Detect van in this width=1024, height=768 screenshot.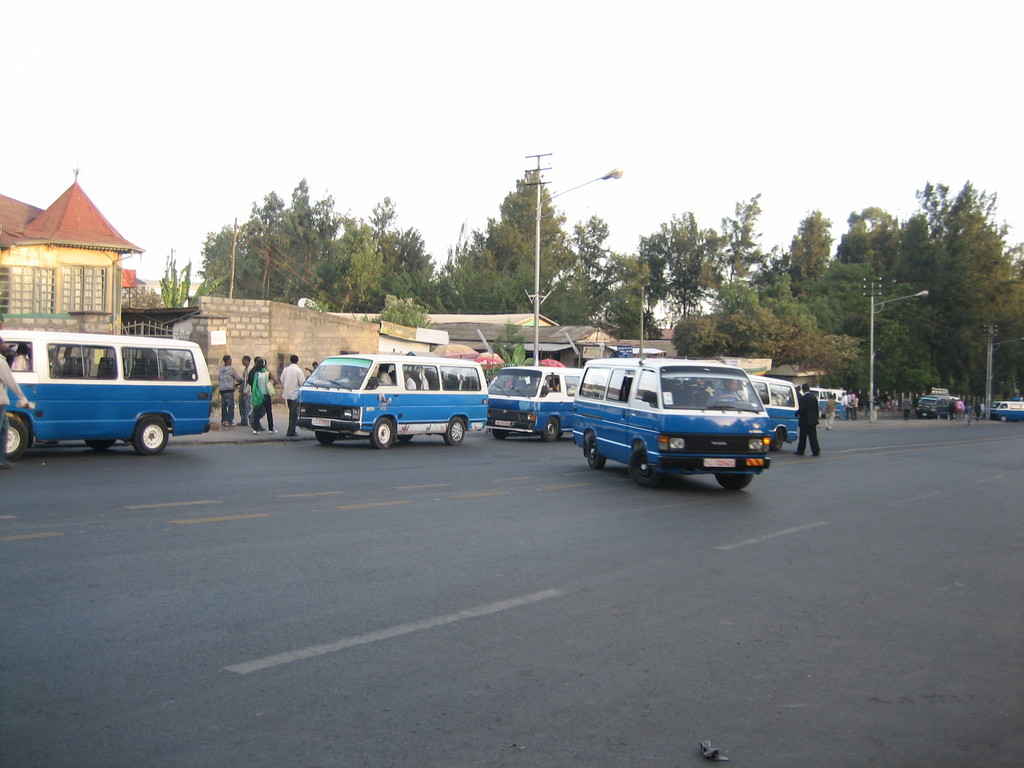
Detection: <region>913, 396, 959, 423</region>.
